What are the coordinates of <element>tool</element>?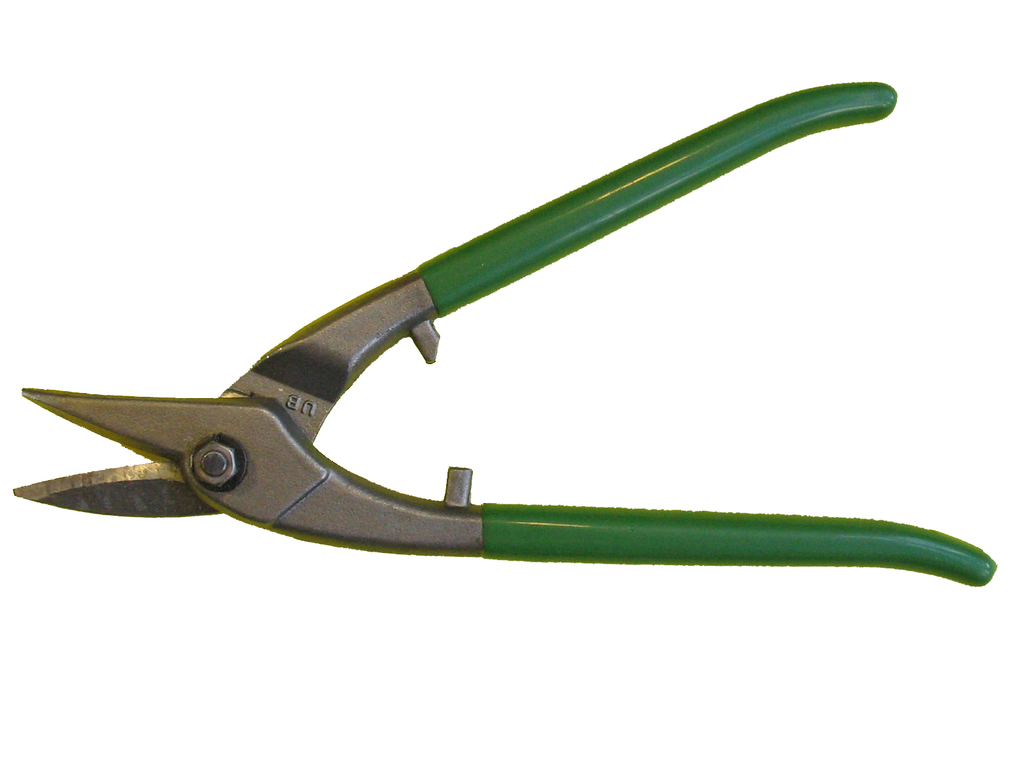
[6, 104, 964, 657].
